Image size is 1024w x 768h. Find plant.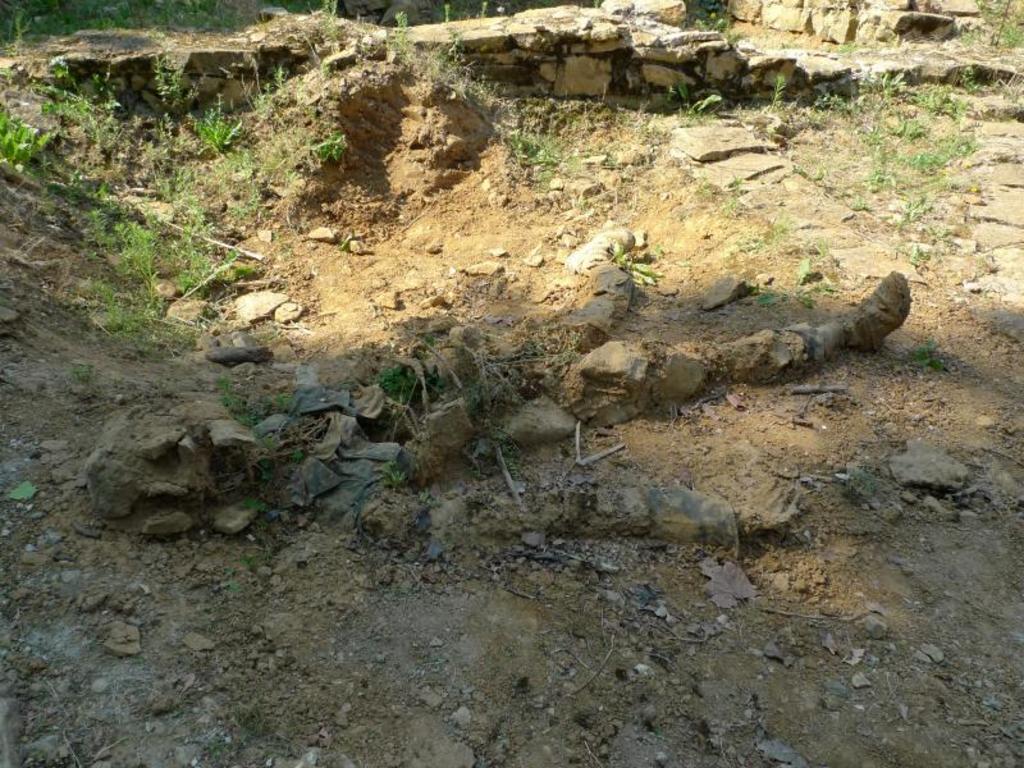
pyautogui.locateOnScreen(192, 102, 246, 151).
